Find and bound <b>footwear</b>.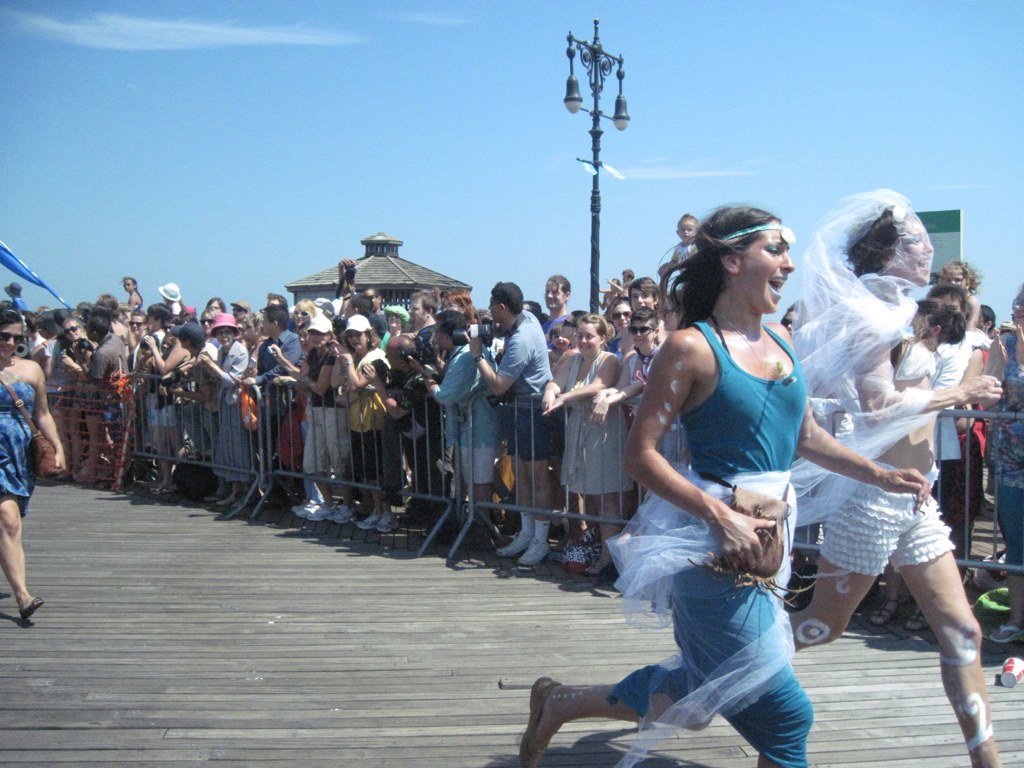
Bound: left=497, top=524, right=528, bottom=554.
